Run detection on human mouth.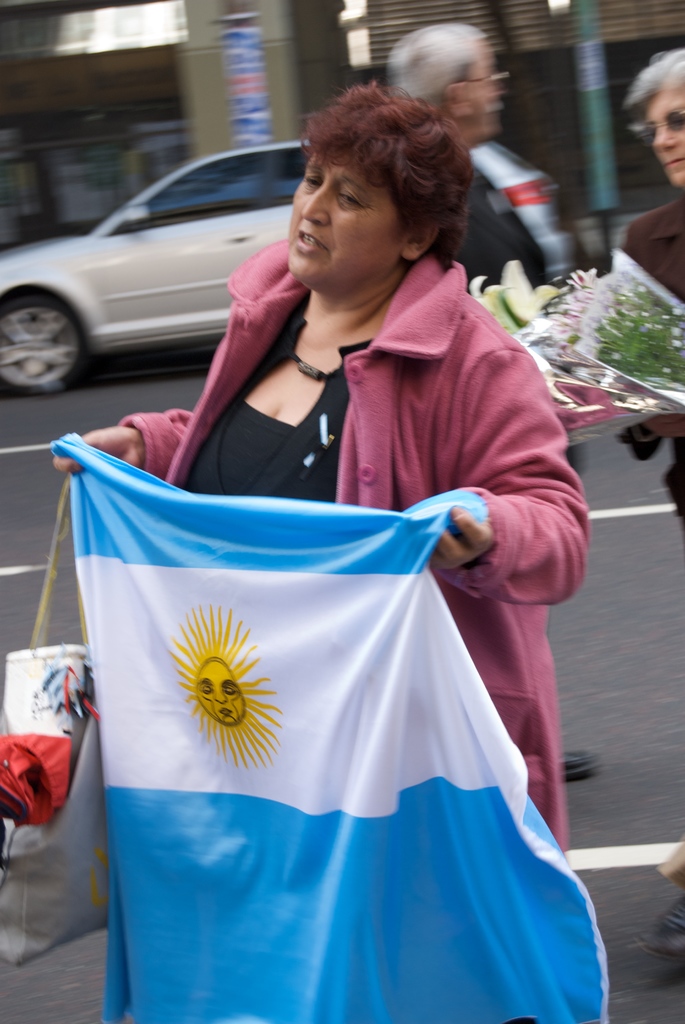
Result: detection(668, 153, 684, 173).
